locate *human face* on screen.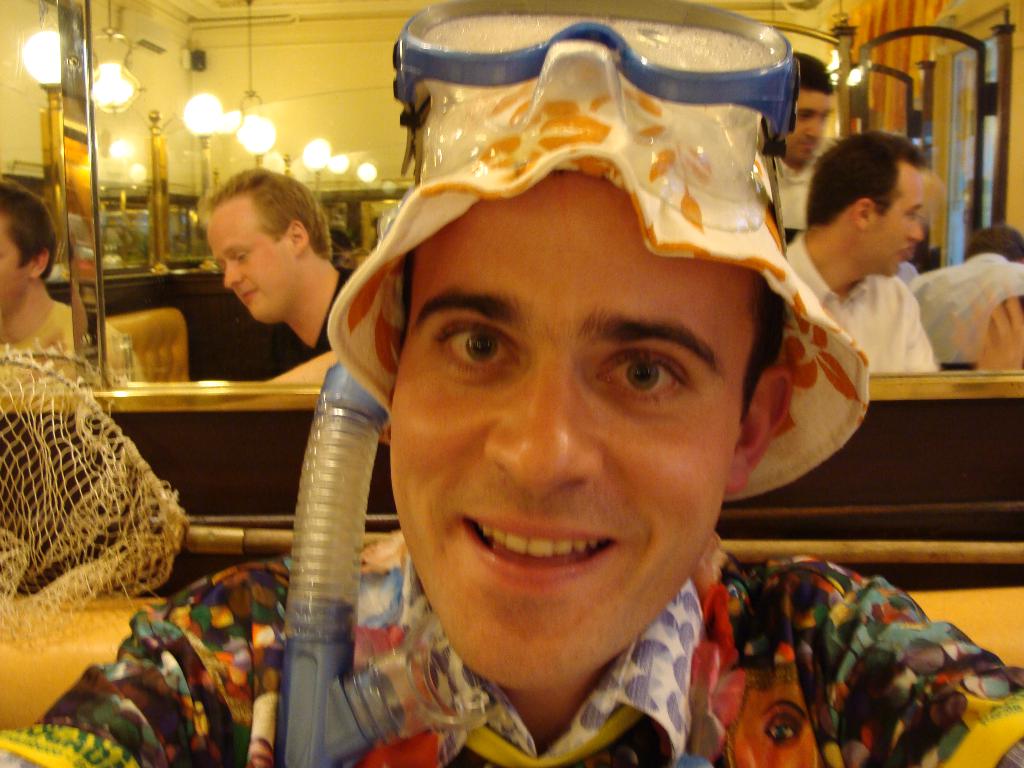
On screen at BBox(388, 175, 753, 693).
